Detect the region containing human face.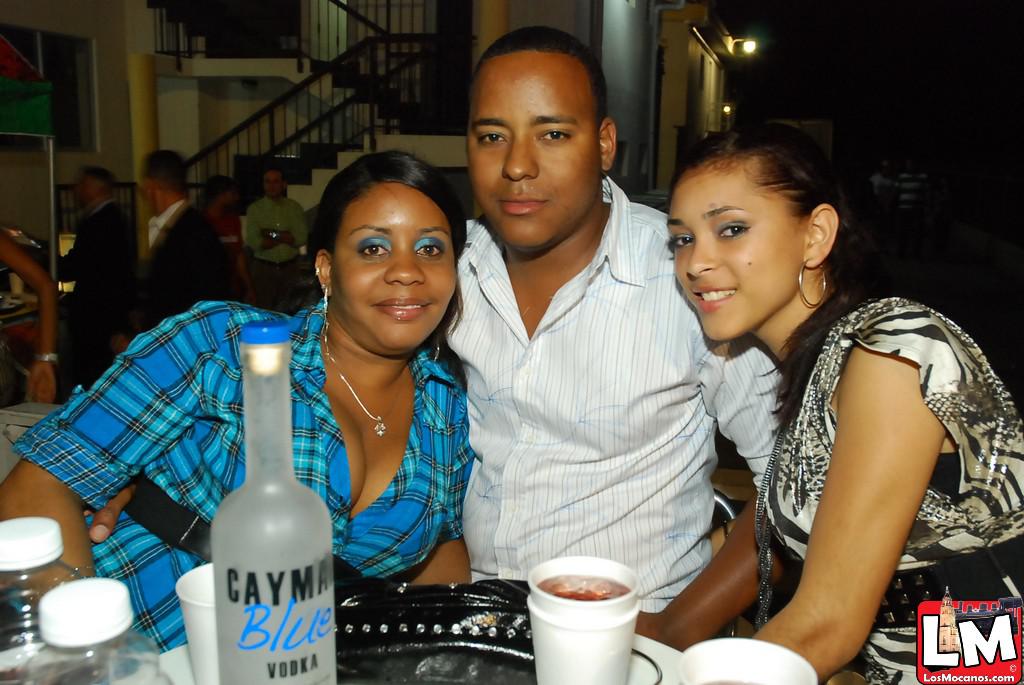
rect(329, 183, 456, 348).
